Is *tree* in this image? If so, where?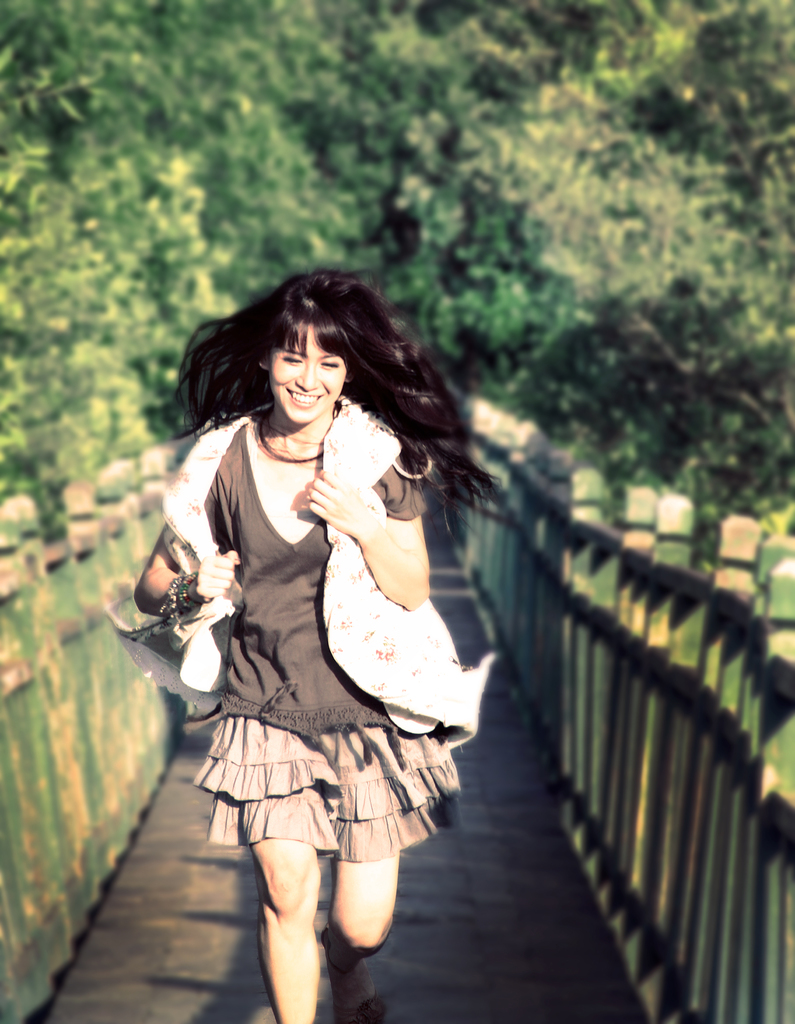
Yes, at locate(0, 0, 787, 554).
